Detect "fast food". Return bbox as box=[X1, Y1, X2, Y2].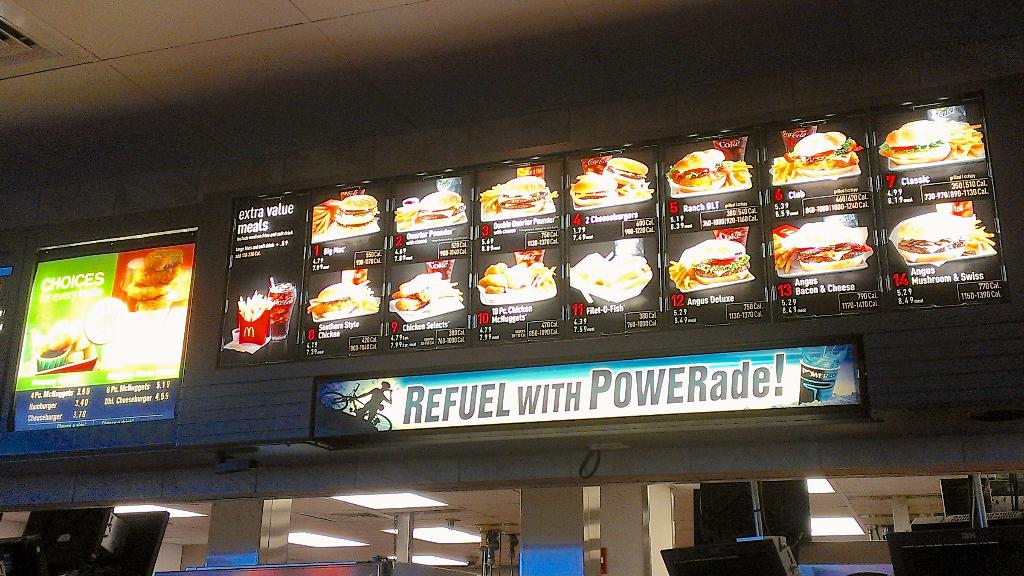
box=[877, 114, 984, 167].
